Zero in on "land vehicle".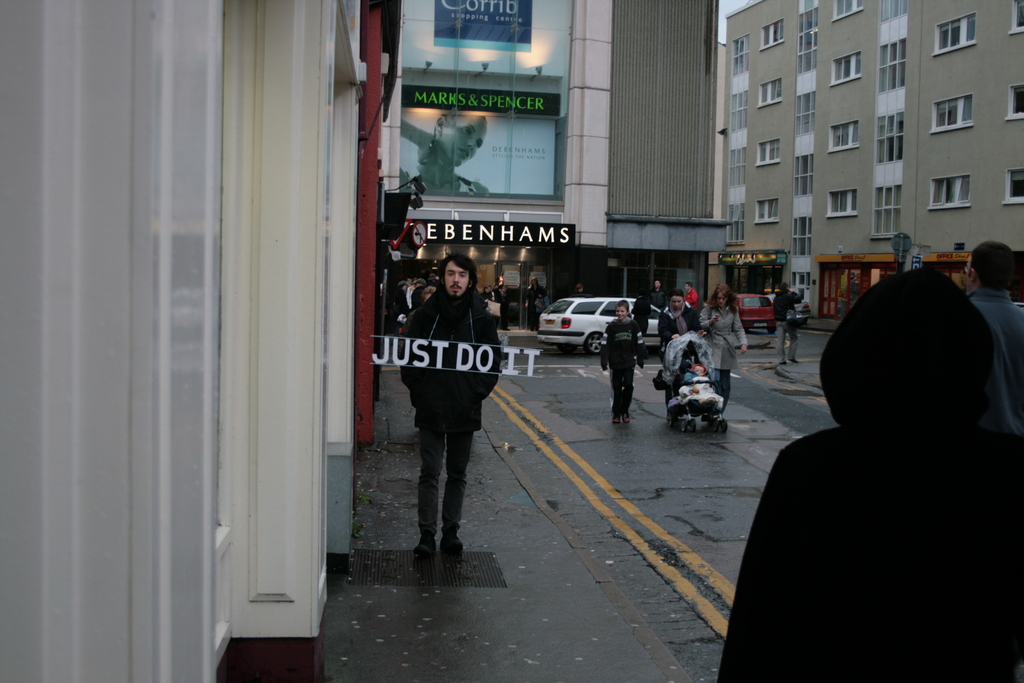
Zeroed in: box=[739, 290, 770, 324].
